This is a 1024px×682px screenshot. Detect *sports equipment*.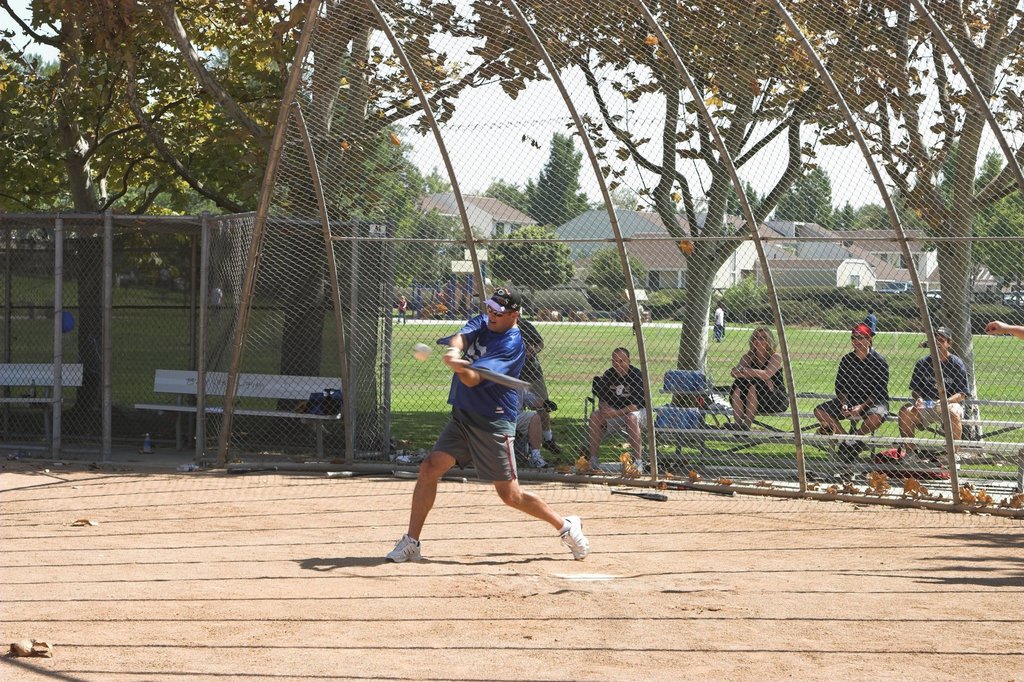
BBox(461, 353, 526, 393).
